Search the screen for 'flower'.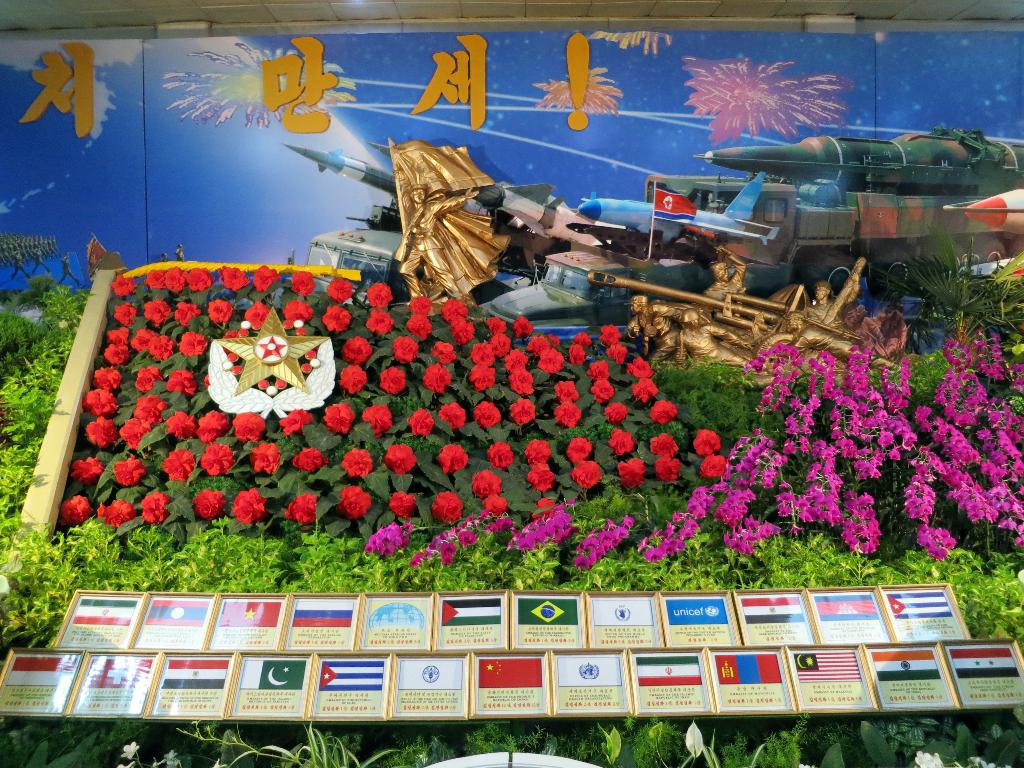
Found at BBox(524, 441, 552, 466).
